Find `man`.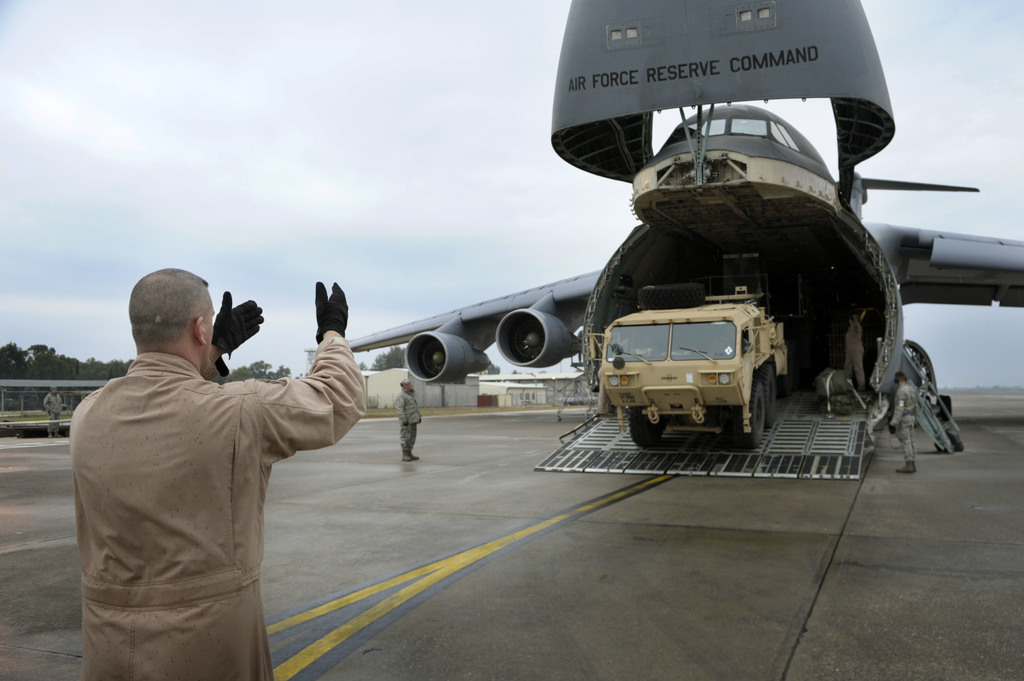
rect(891, 371, 915, 478).
